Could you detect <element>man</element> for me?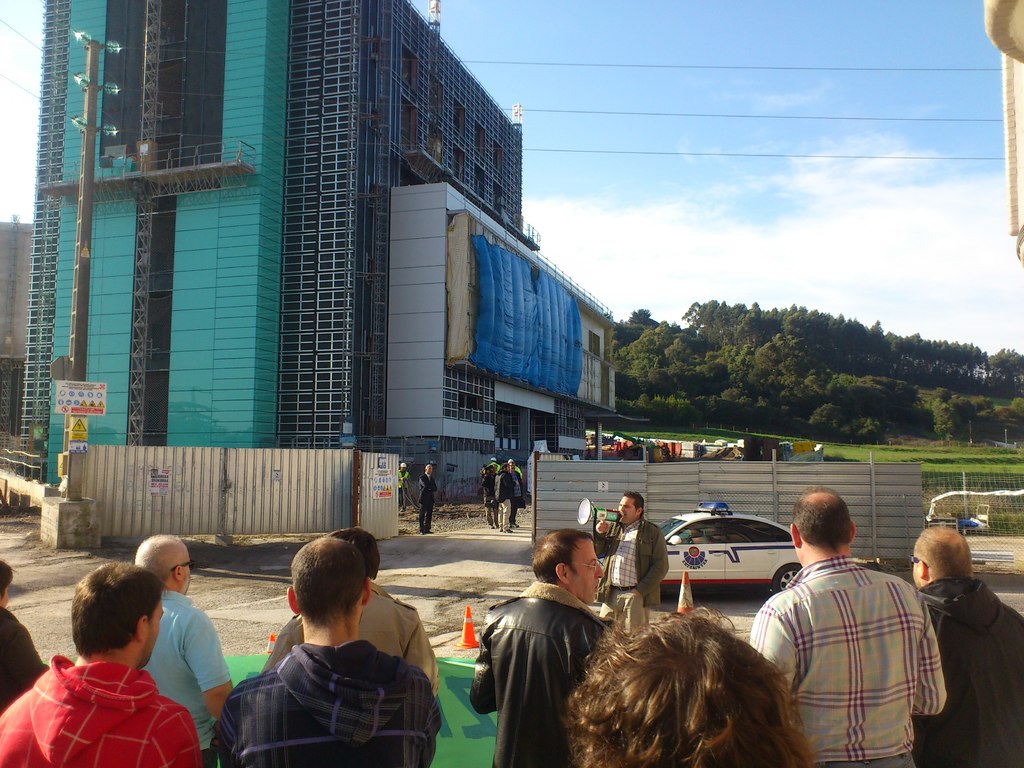
Detection result: [212,528,447,767].
